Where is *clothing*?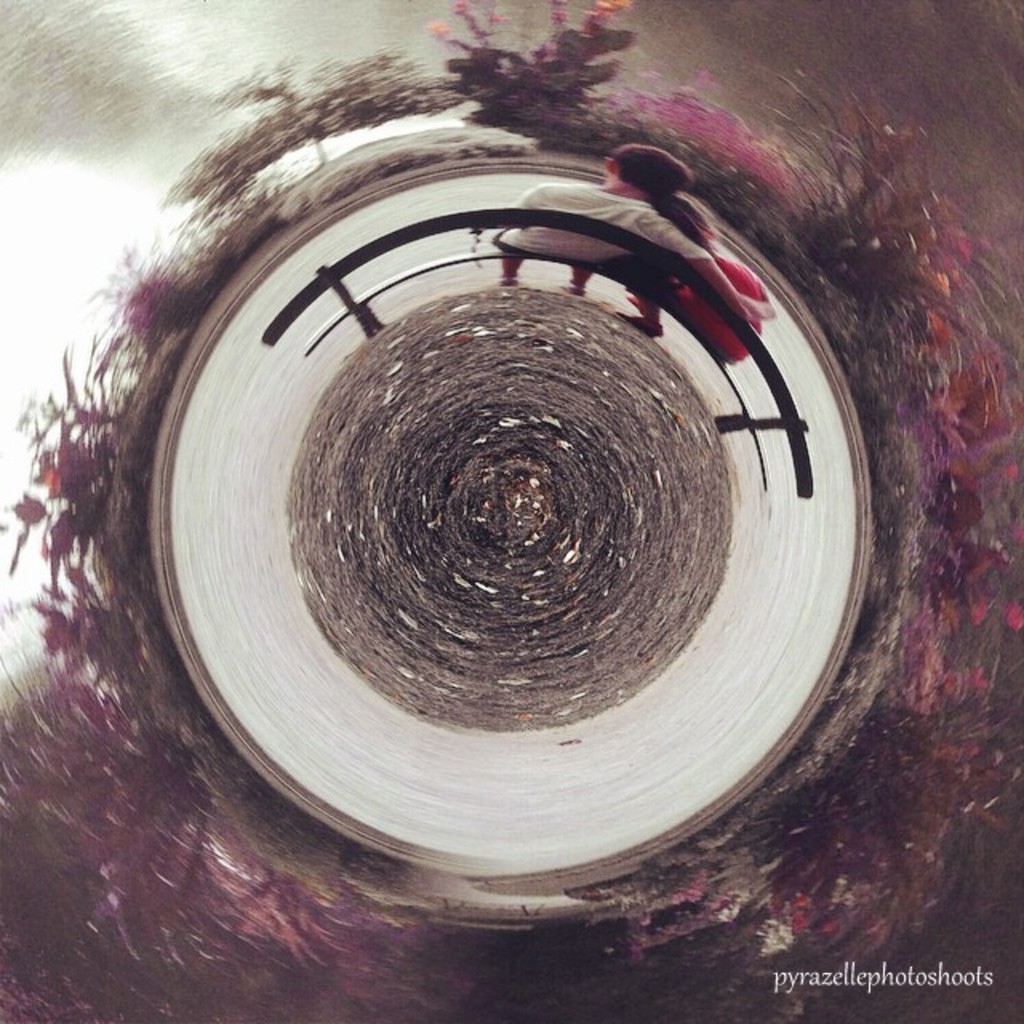
rect(638, 253, 762, 366).
